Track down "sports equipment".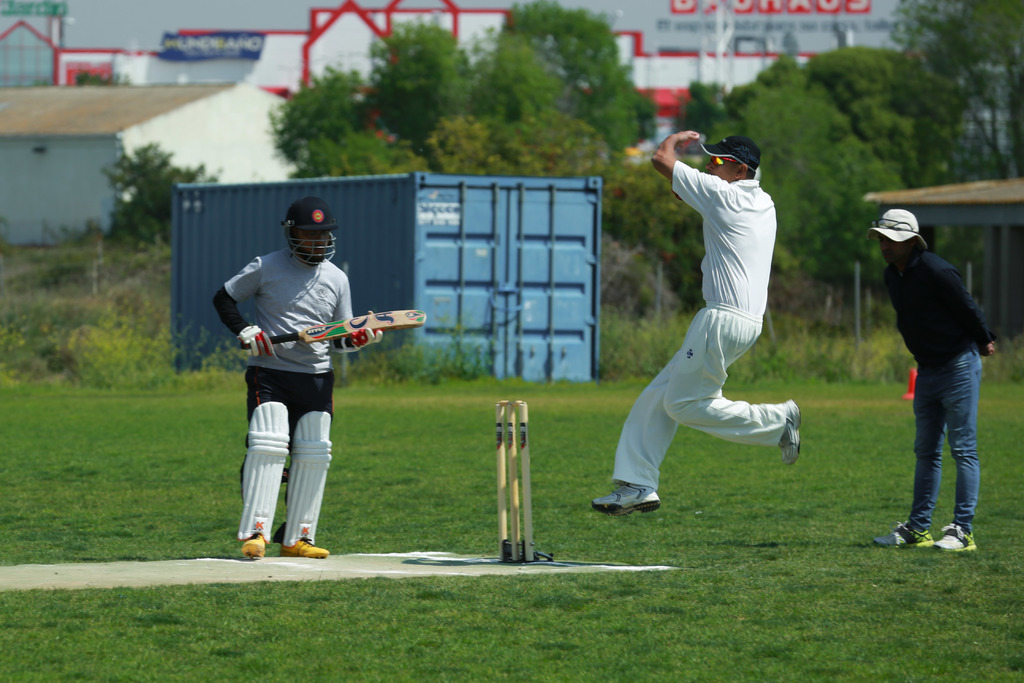
Tracked to x1=237, y1=324, x2=273, y2=357.
